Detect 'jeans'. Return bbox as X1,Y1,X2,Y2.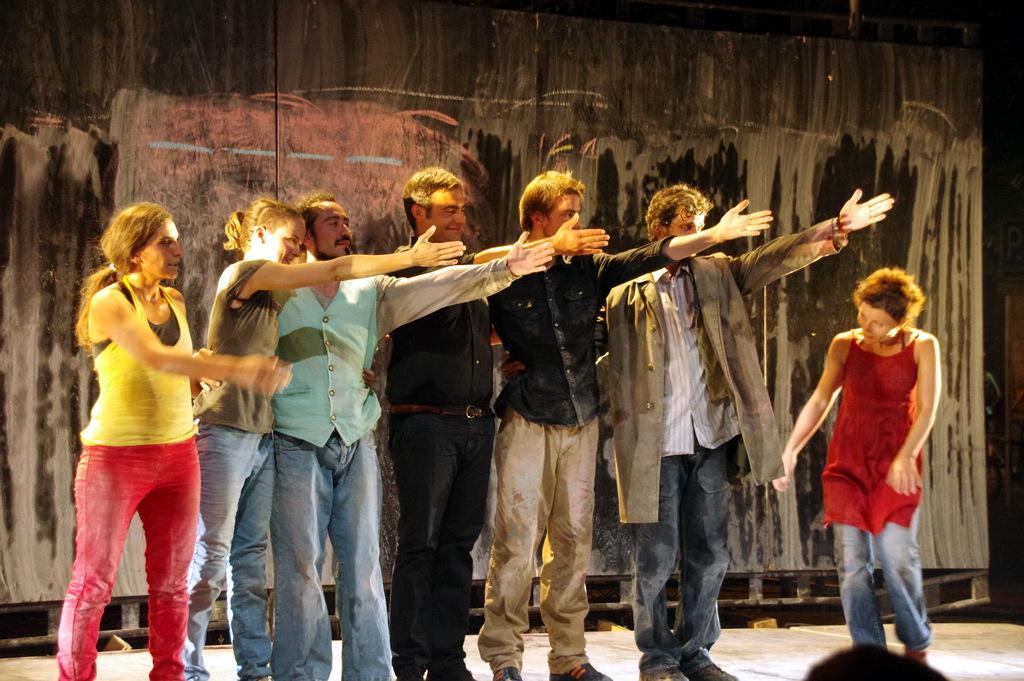
185,431,276,680.
